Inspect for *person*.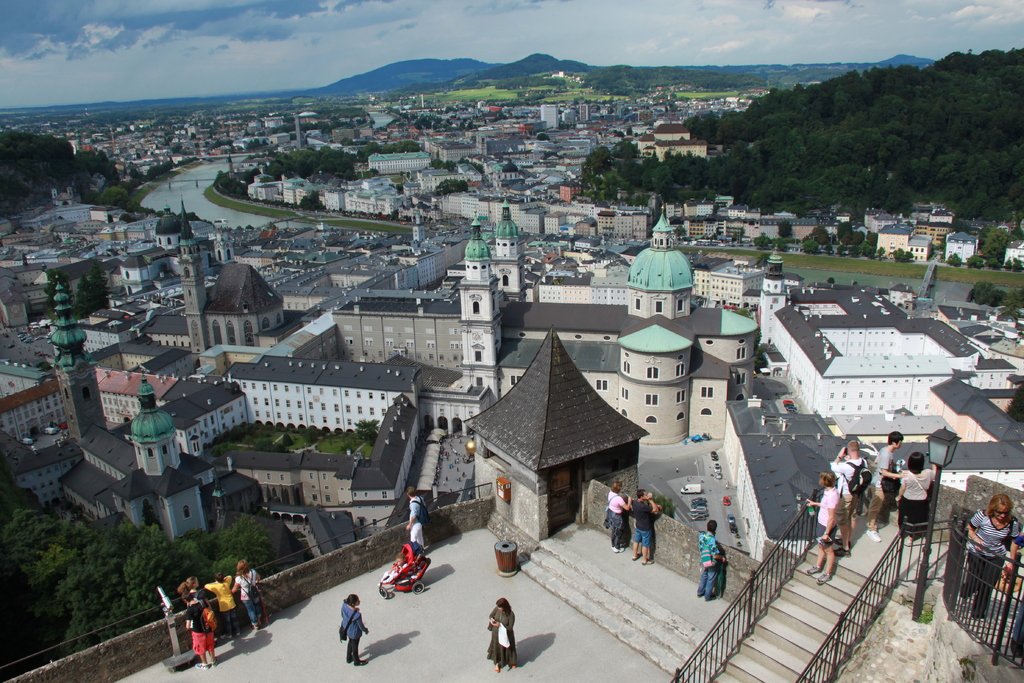
Inspection: (x1=869, y1=427, x2=906, y2=538).
